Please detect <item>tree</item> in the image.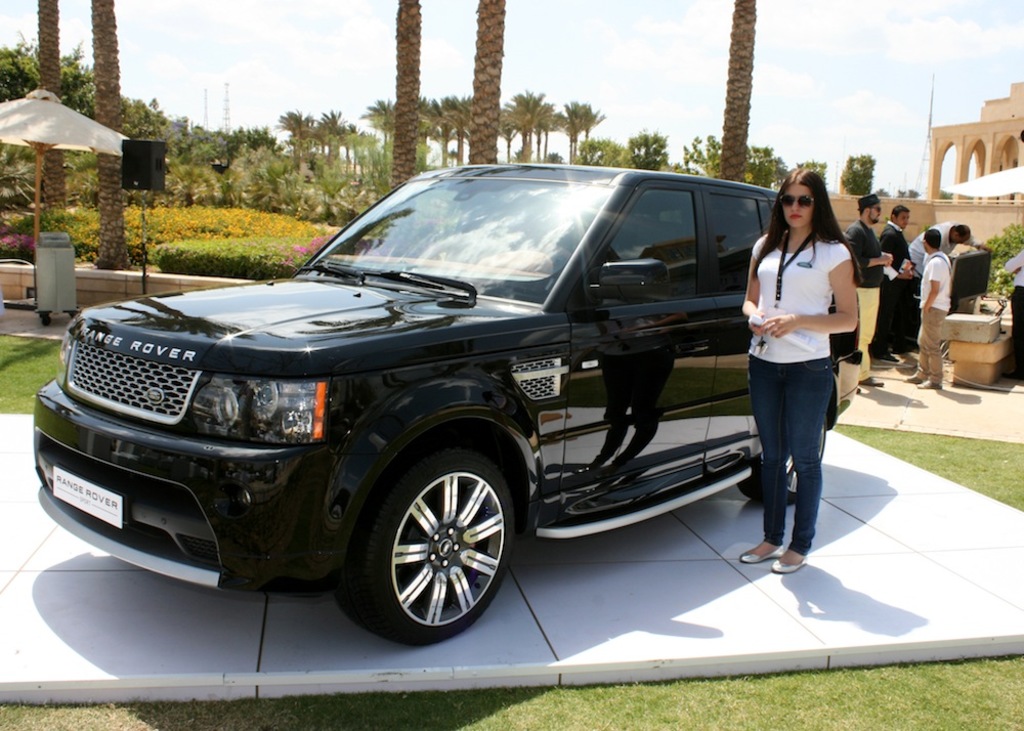
(412, 96, 429, 176).
